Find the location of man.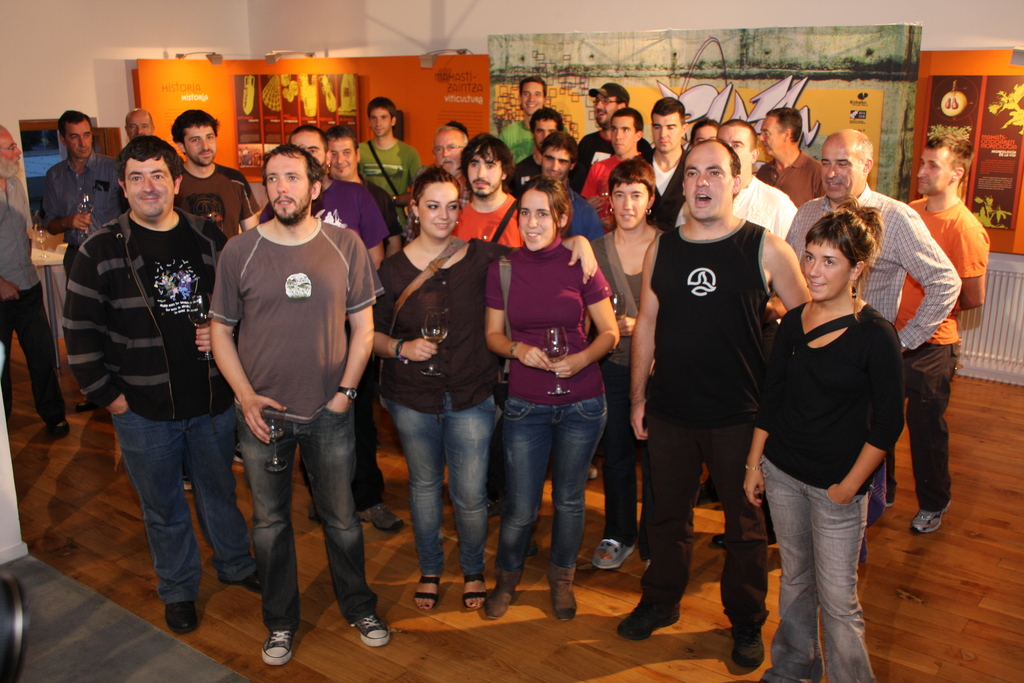
Location: (787,129,954,567).
